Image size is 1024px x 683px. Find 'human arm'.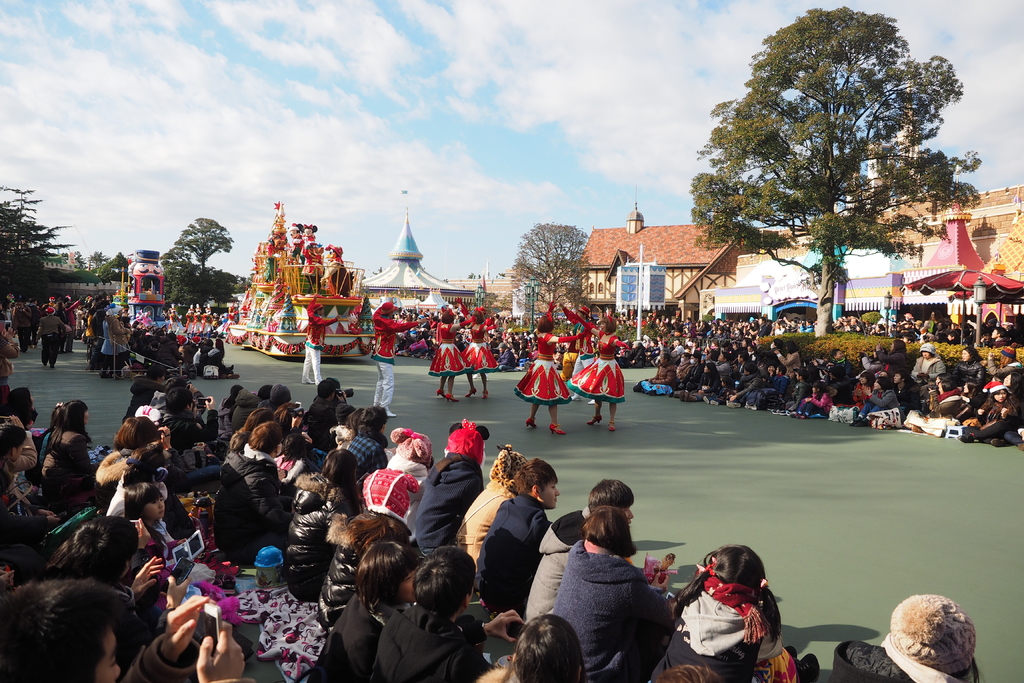
559/300/581/327.
